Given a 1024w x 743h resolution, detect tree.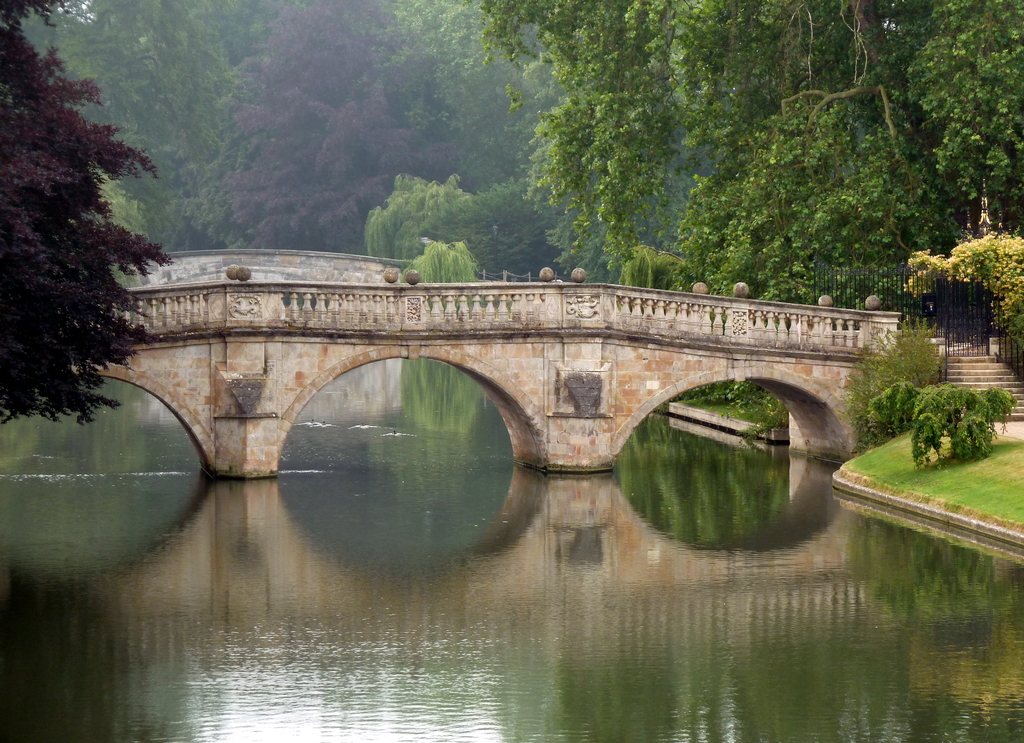
(x1=211, y1=0, x2=477, y2=245).
